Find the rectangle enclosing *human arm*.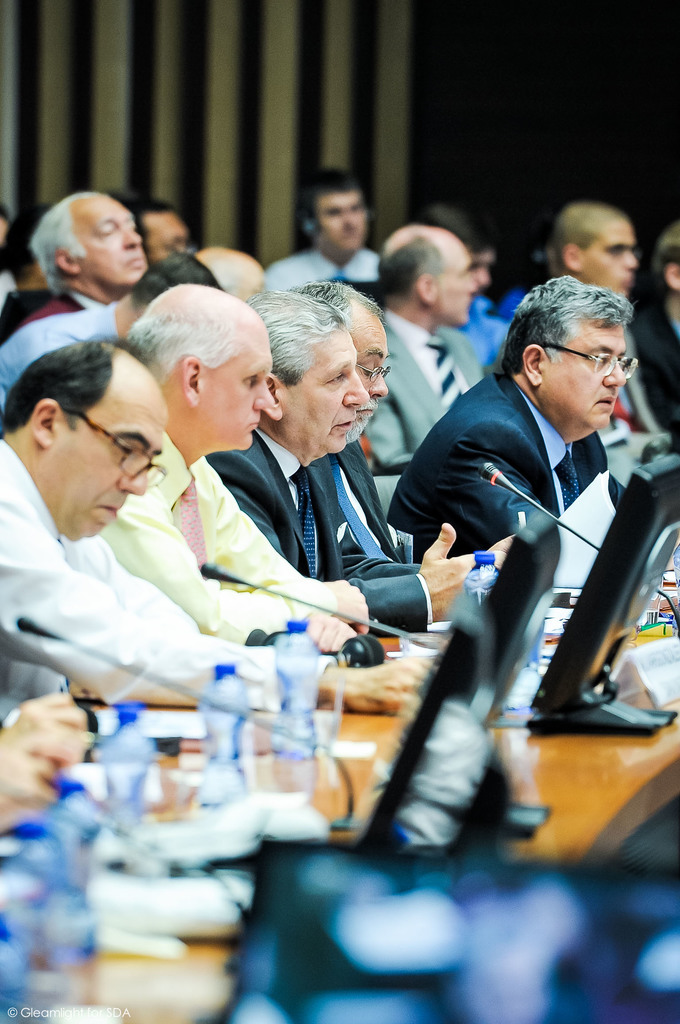
pyautogui.locateOnScreen(0, 484, 409, 713).
